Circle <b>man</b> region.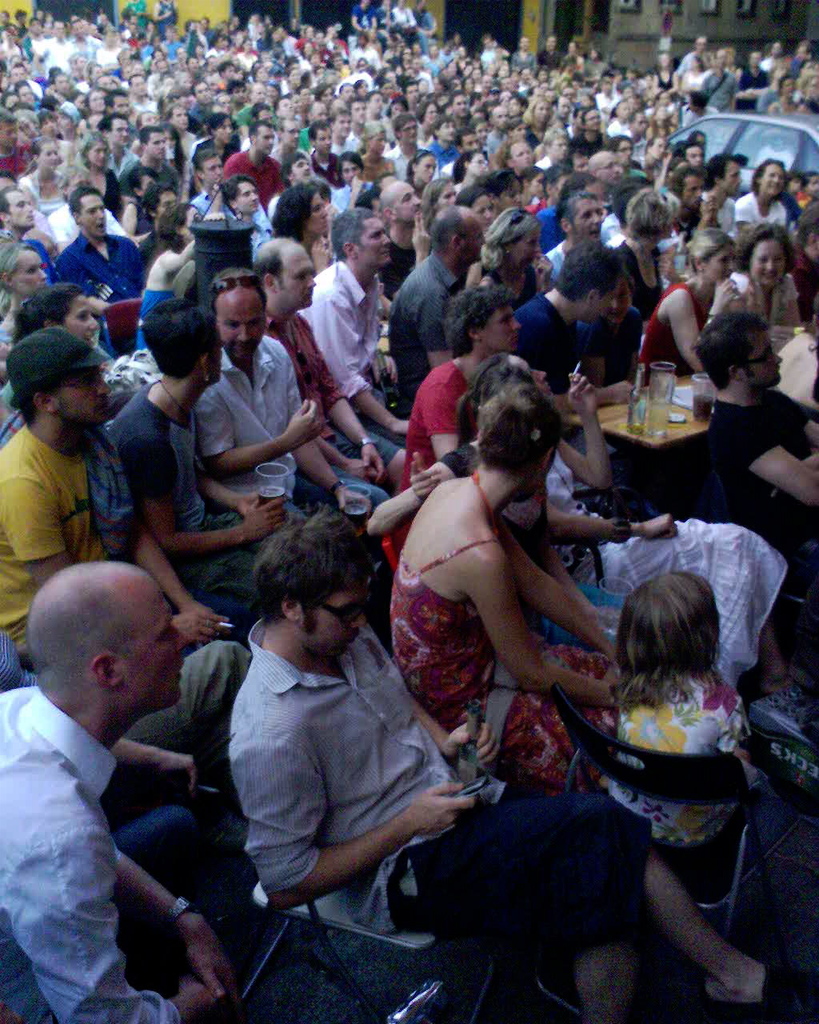
Region: {"left": 489, "top": 103, "right": 511, "bottom": 147}.
